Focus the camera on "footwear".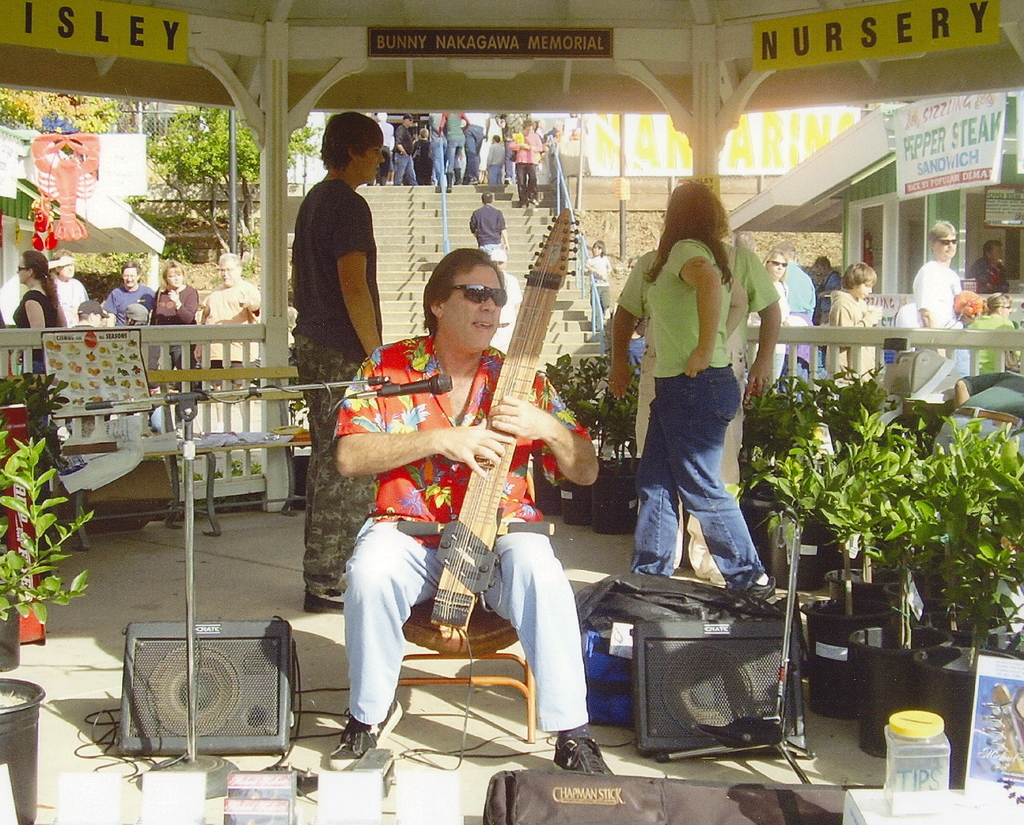
Focus region: <region>305, 589, 340, 613</region>.
